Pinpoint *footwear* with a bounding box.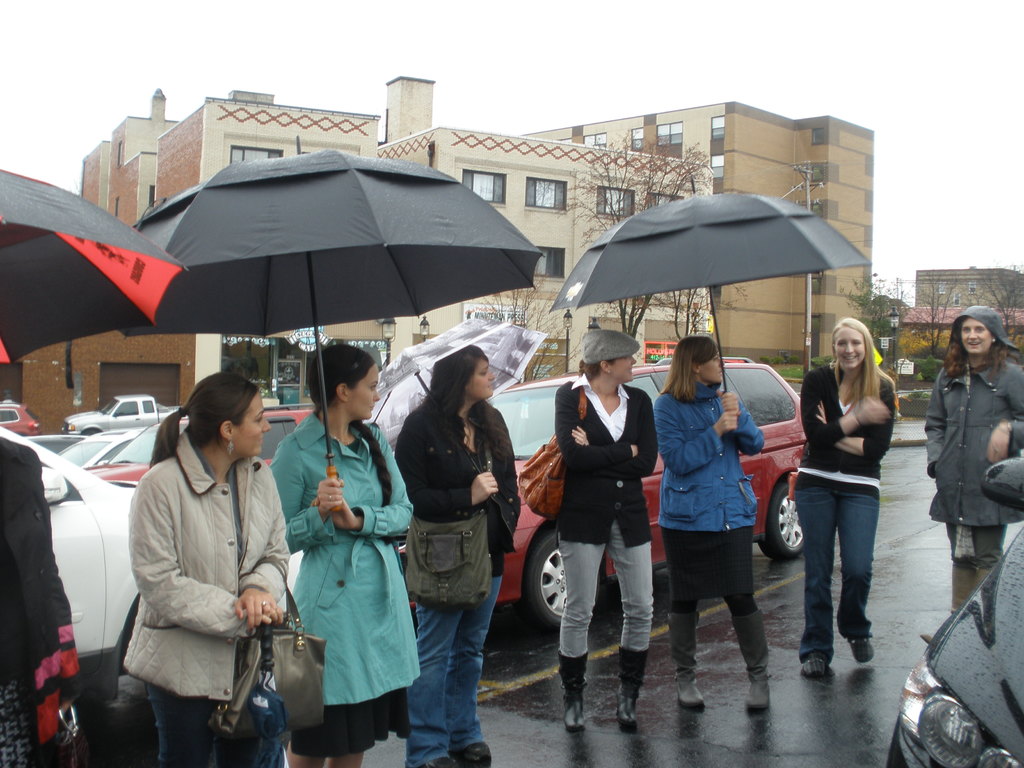
<box>559,653,591,734</box>.
